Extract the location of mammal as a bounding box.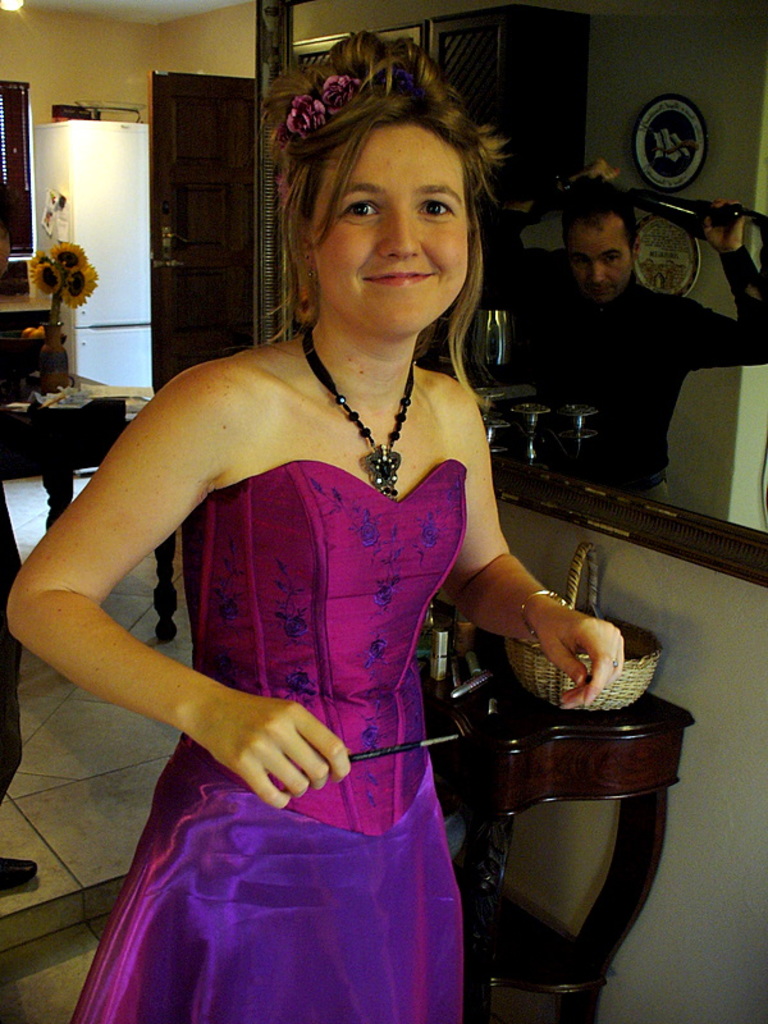
[x1=47, y1=87, x2=577, y2=972].
